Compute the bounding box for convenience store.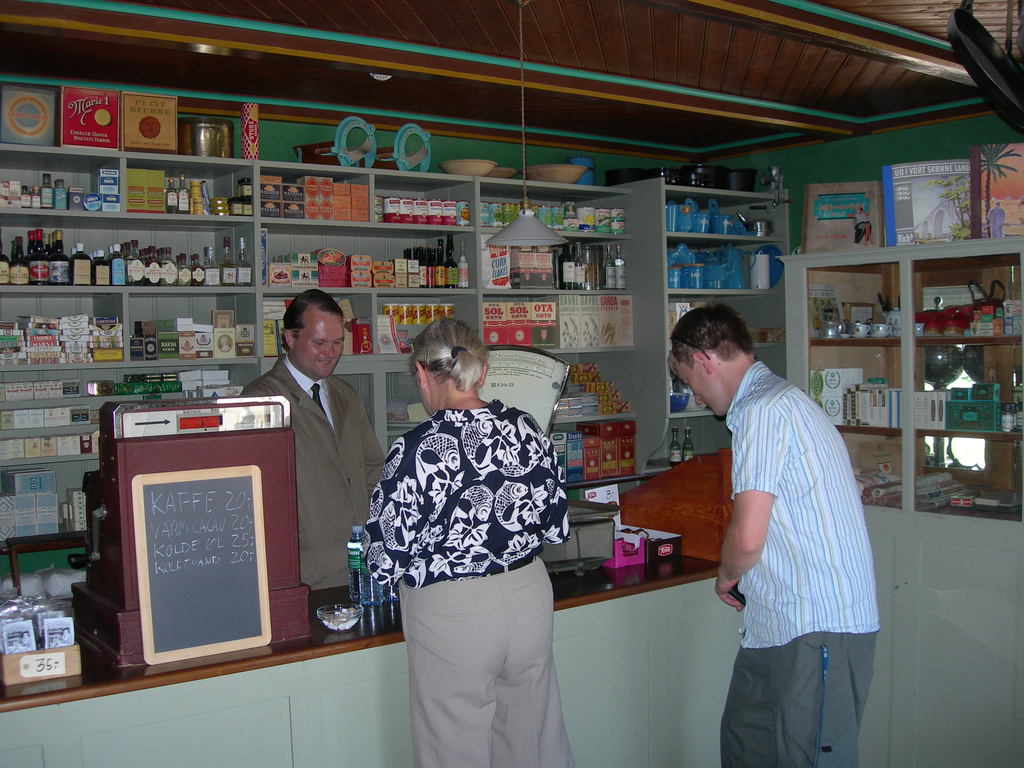
(0,0,1023,744).
